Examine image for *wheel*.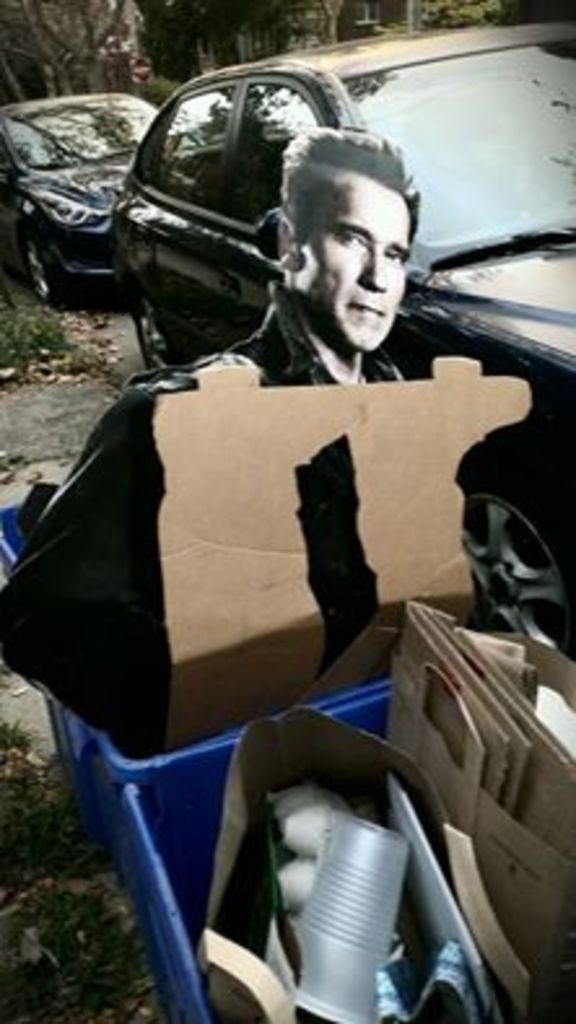
Examination result: 140/293/187/371.
